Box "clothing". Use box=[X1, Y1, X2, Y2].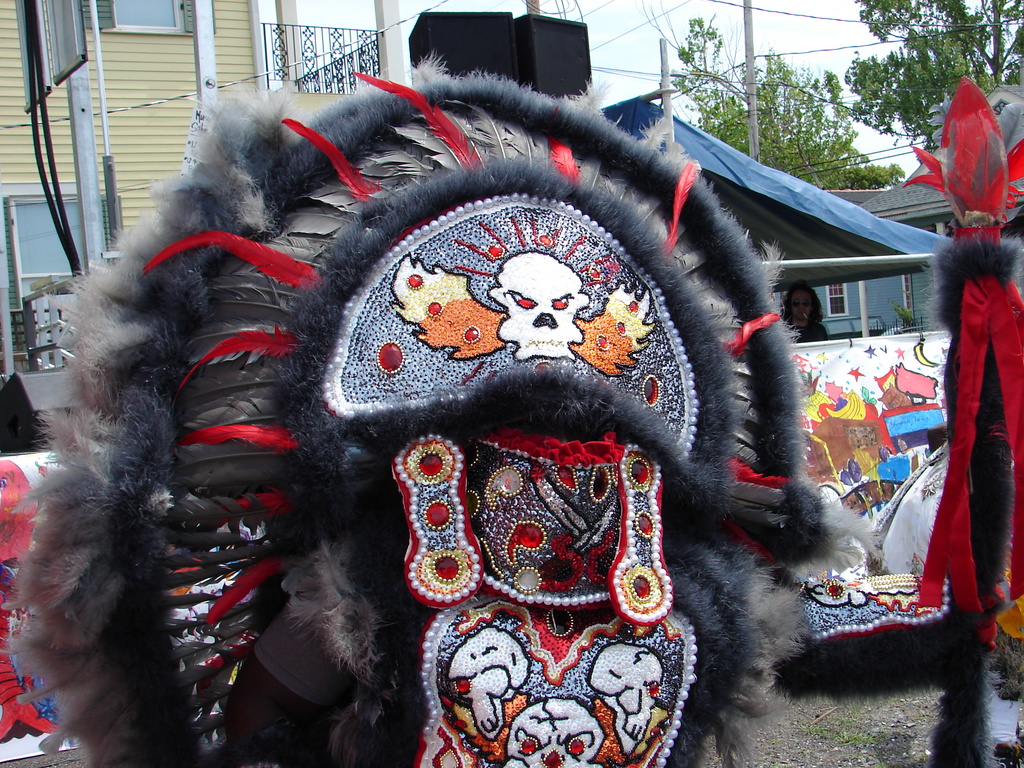
box=[796, 322, 829, 343].
